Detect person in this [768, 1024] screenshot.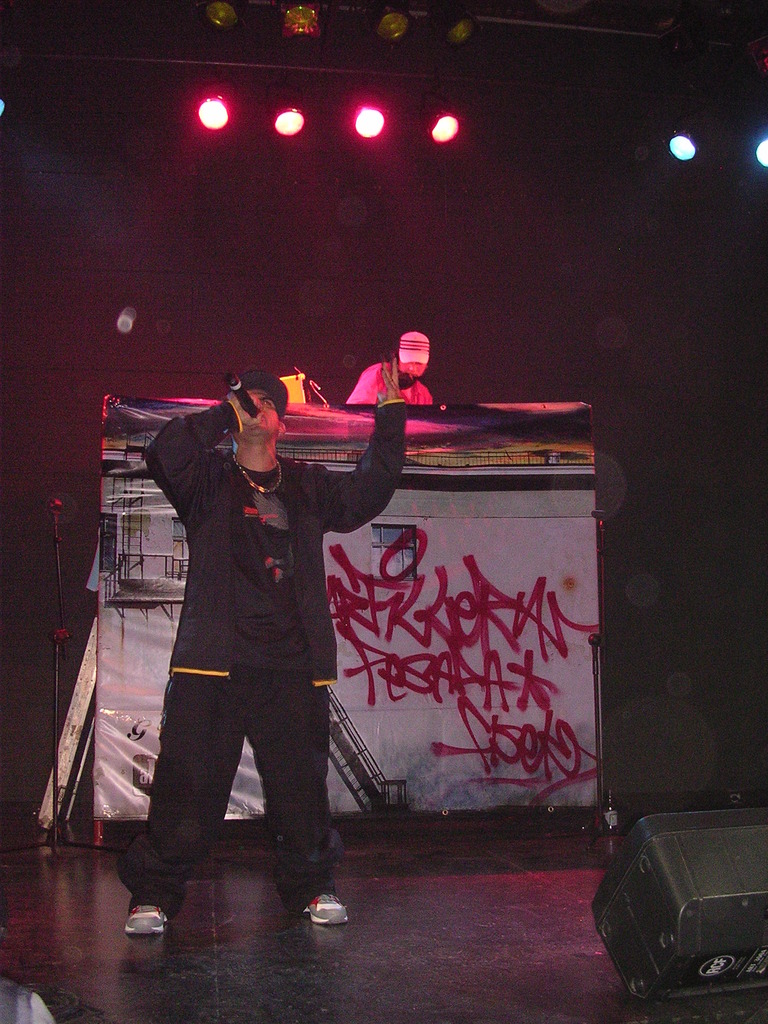
Detection: left=120, top=358, right=407, bottom=937.
